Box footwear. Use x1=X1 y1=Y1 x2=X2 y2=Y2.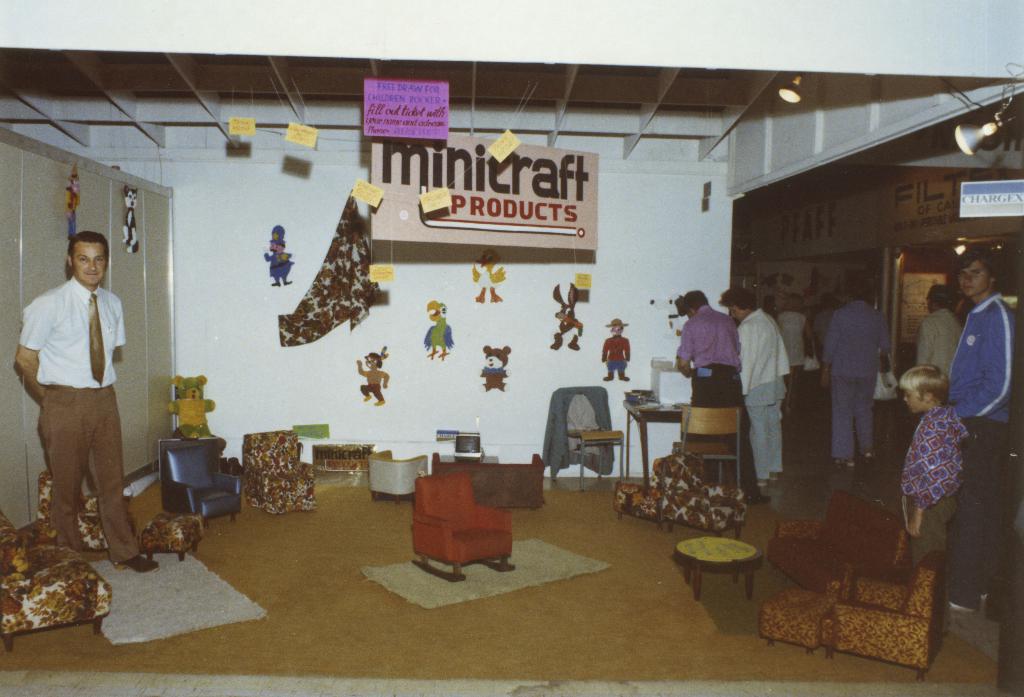
x1=769 y1=474 x2=785 y2=481.
